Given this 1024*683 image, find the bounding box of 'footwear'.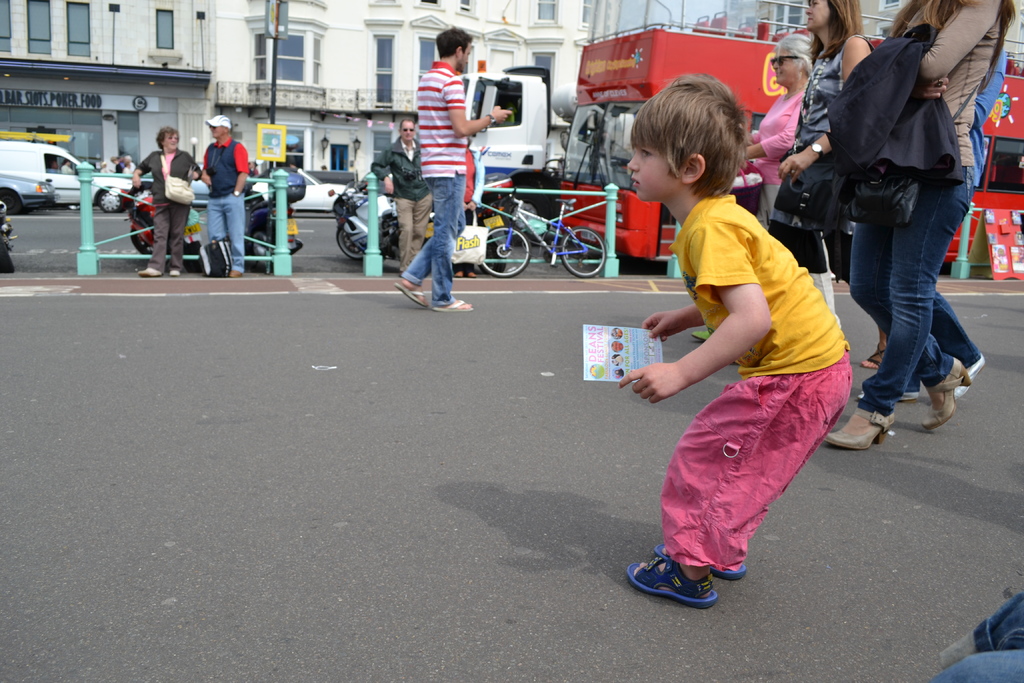
(918, 354, 969, 432).
